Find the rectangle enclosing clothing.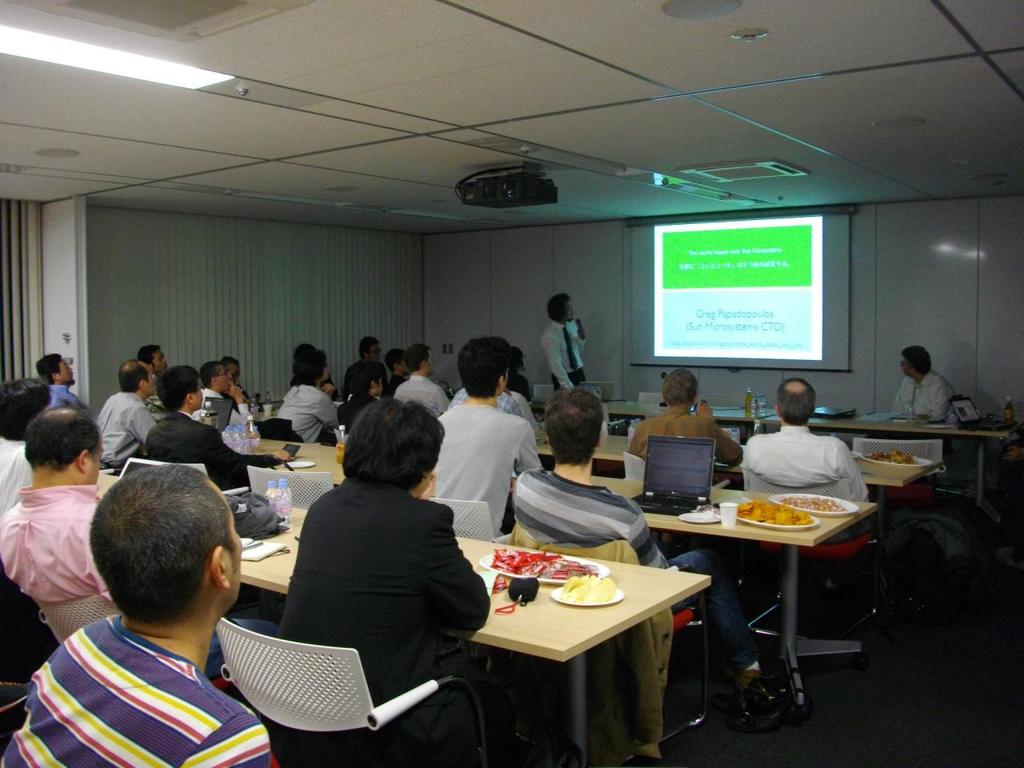
<region>267, 478, 518, 767</region>.
